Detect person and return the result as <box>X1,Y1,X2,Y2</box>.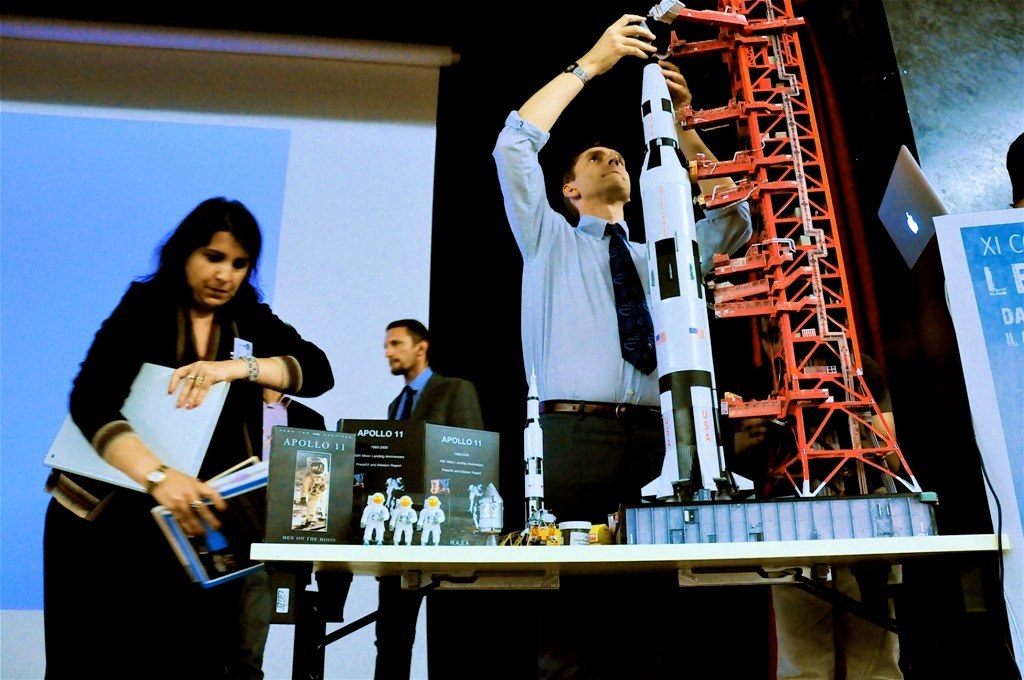
<box>389,496,416,546</box>.
